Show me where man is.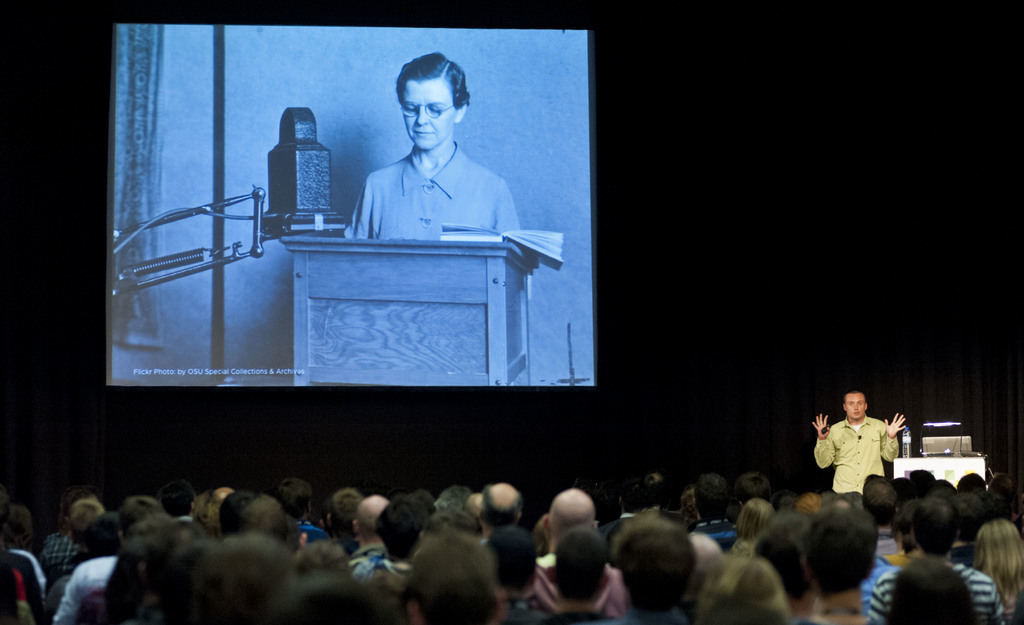
man is at 403/529/490/624.
